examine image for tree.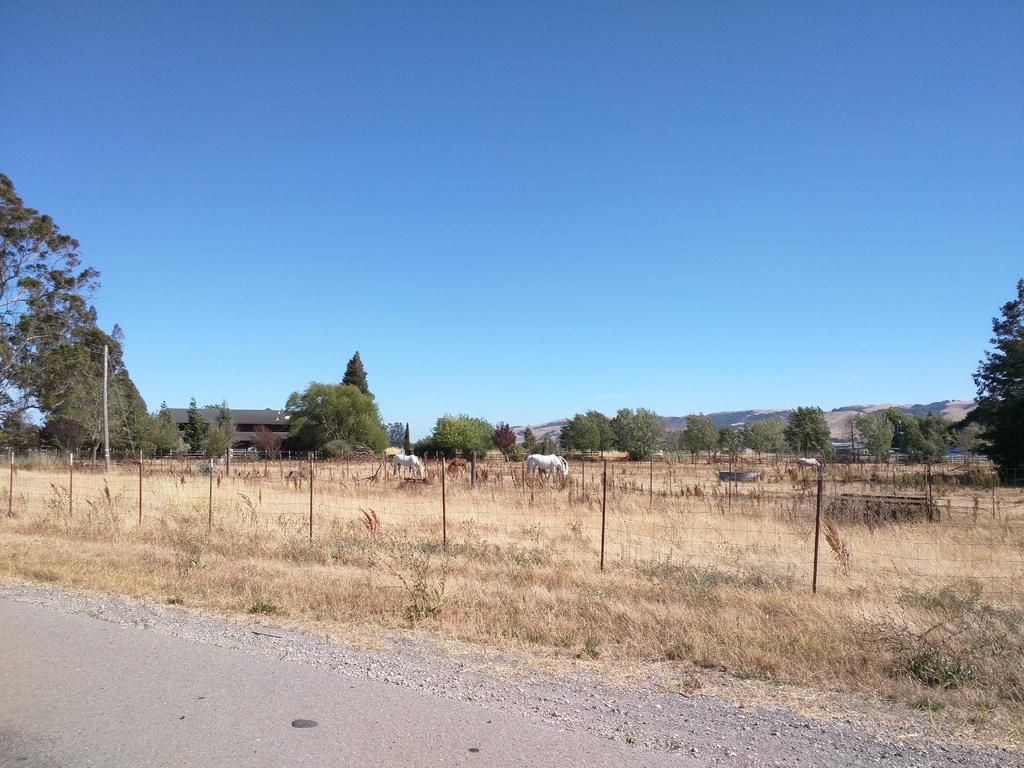
Examination result: <region>434, 413, 493, 462</region>.
